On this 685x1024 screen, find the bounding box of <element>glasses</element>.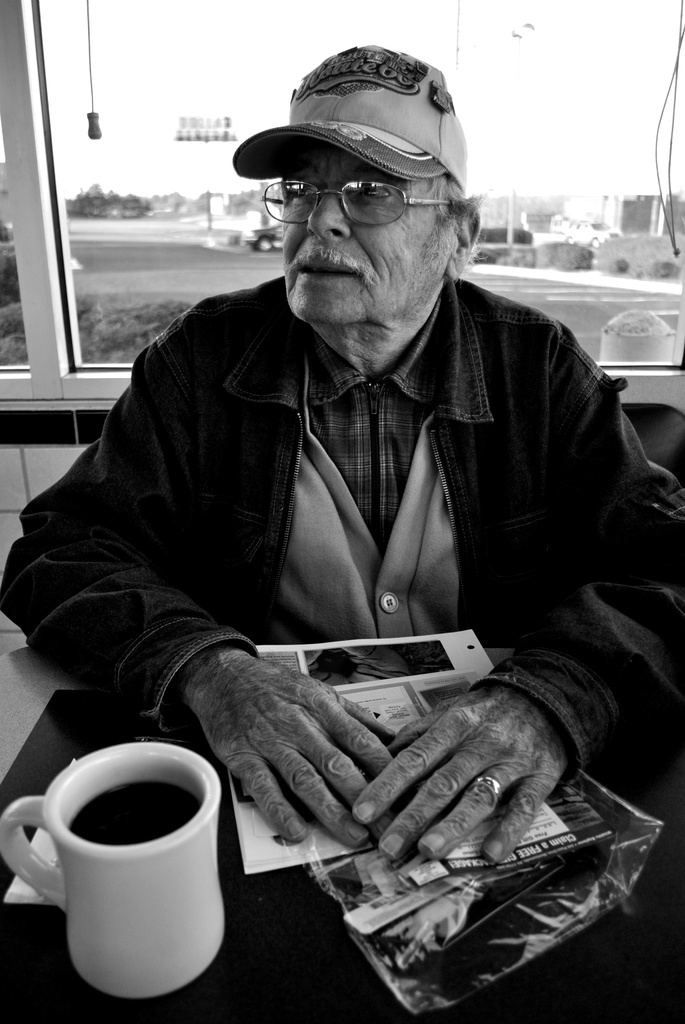
Bounding box: rect(267, 160, 443, 212).
